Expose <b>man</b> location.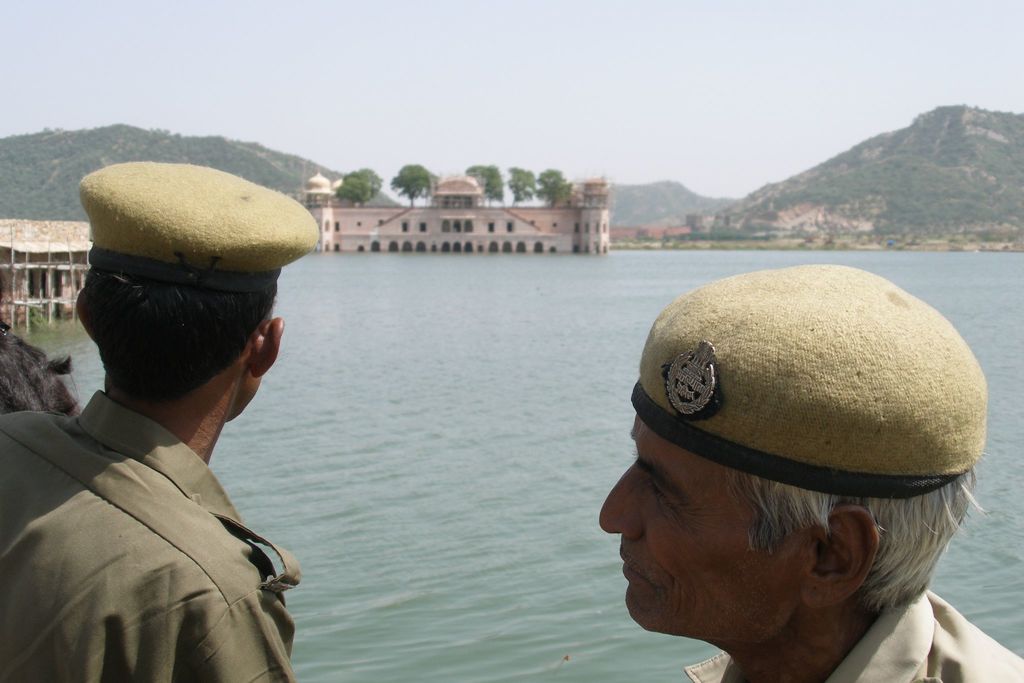
Exposed at 596/262/1023/682.
